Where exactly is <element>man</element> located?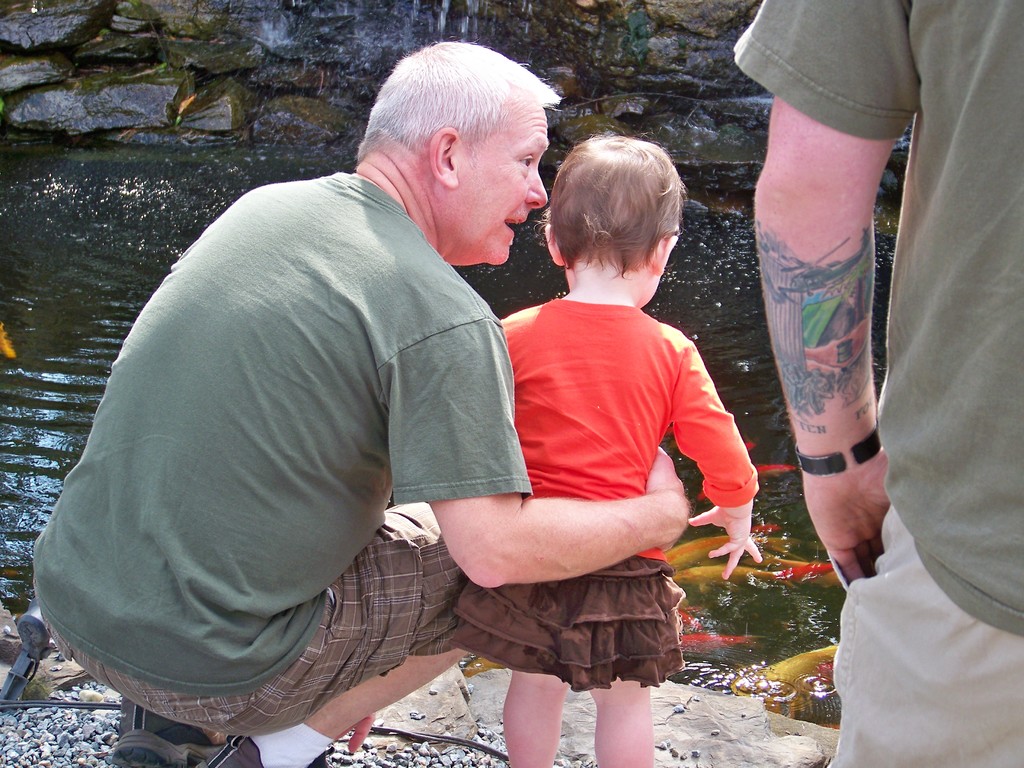
Its bounding box is box=[728, 0, 1023, 767].
